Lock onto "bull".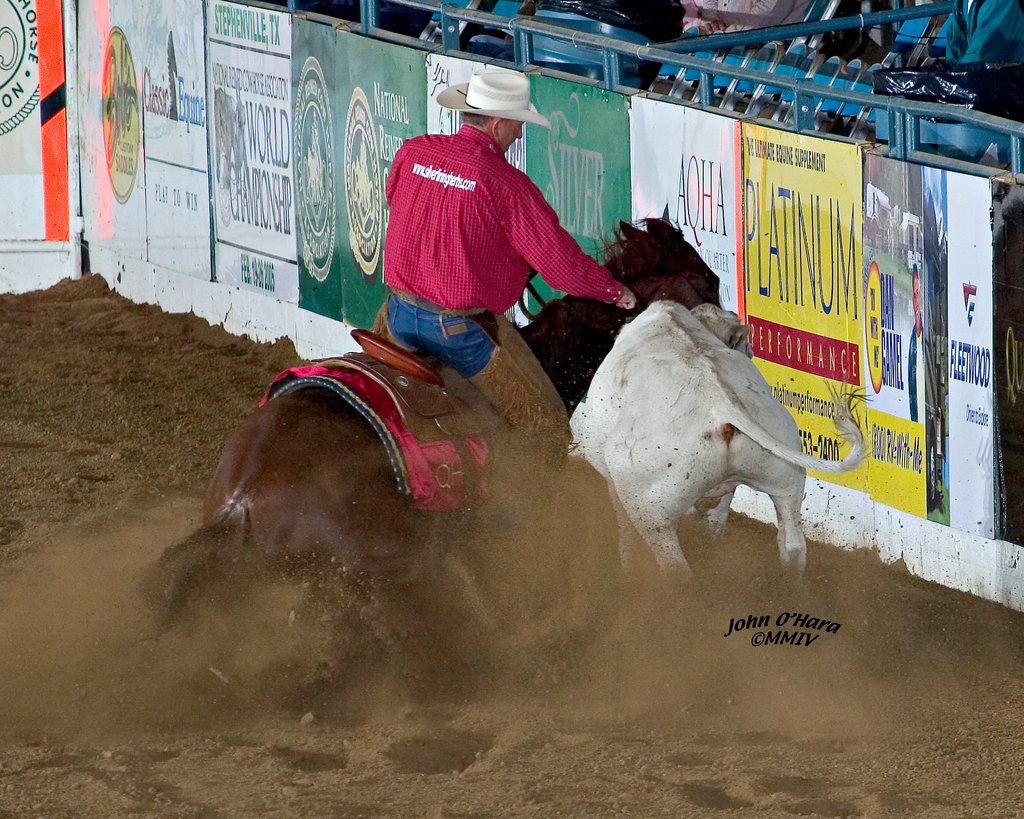
Locked: box(560, 296, 870, 618).
